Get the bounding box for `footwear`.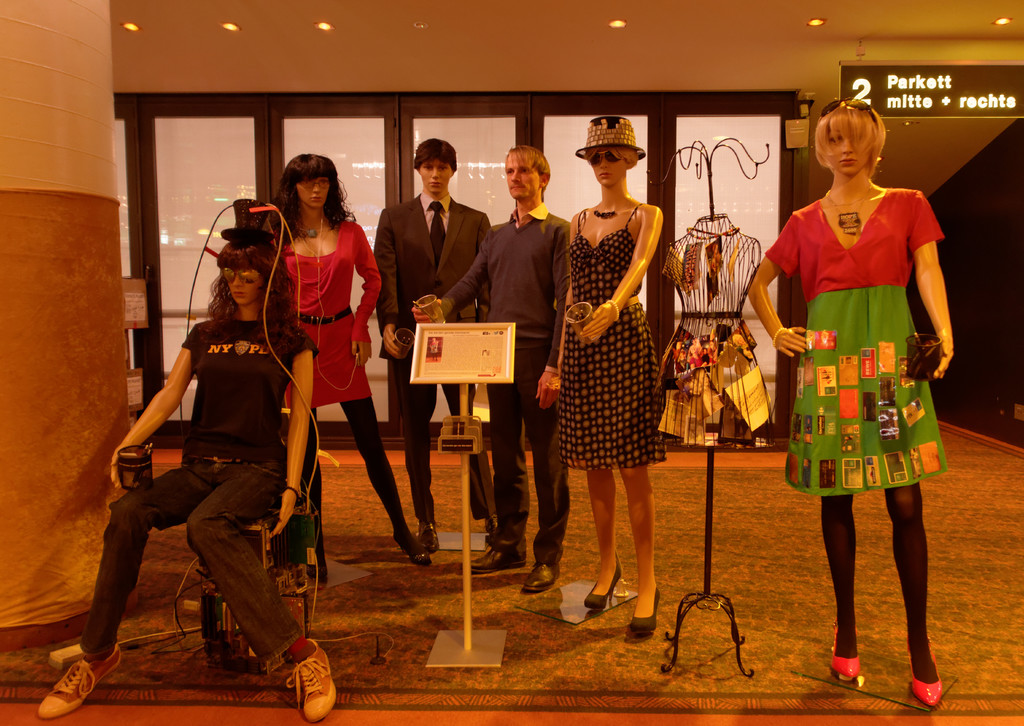
box=[36, 633, 108, 711].
